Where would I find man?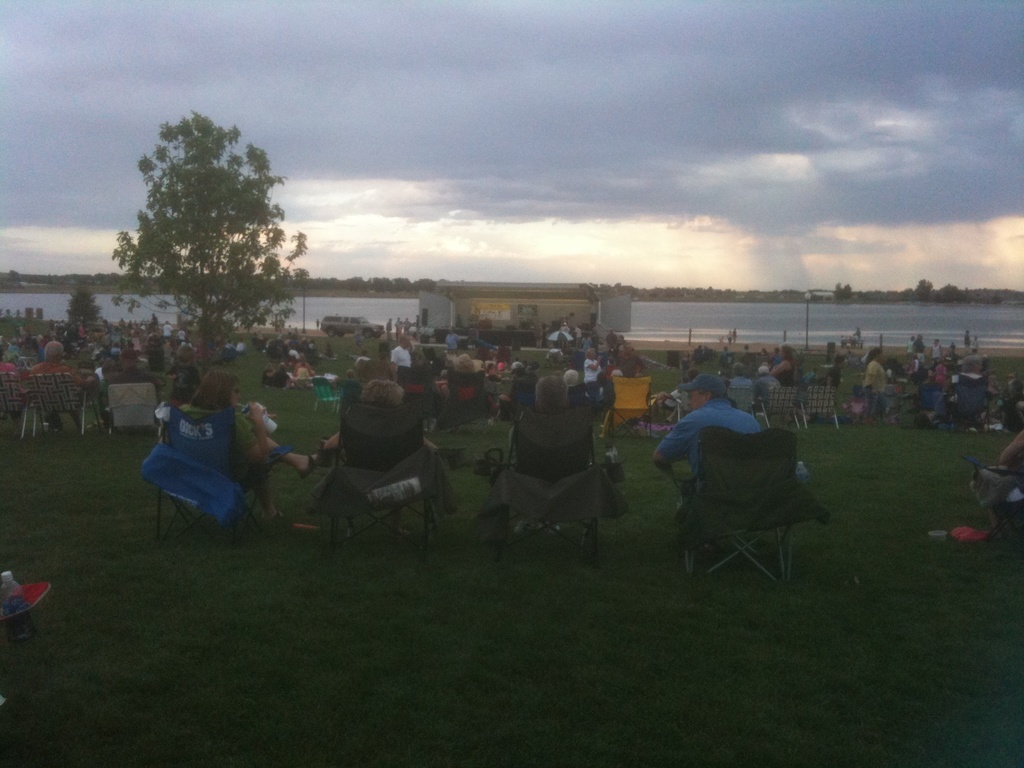
At locate(93, 358, 117, 424).
